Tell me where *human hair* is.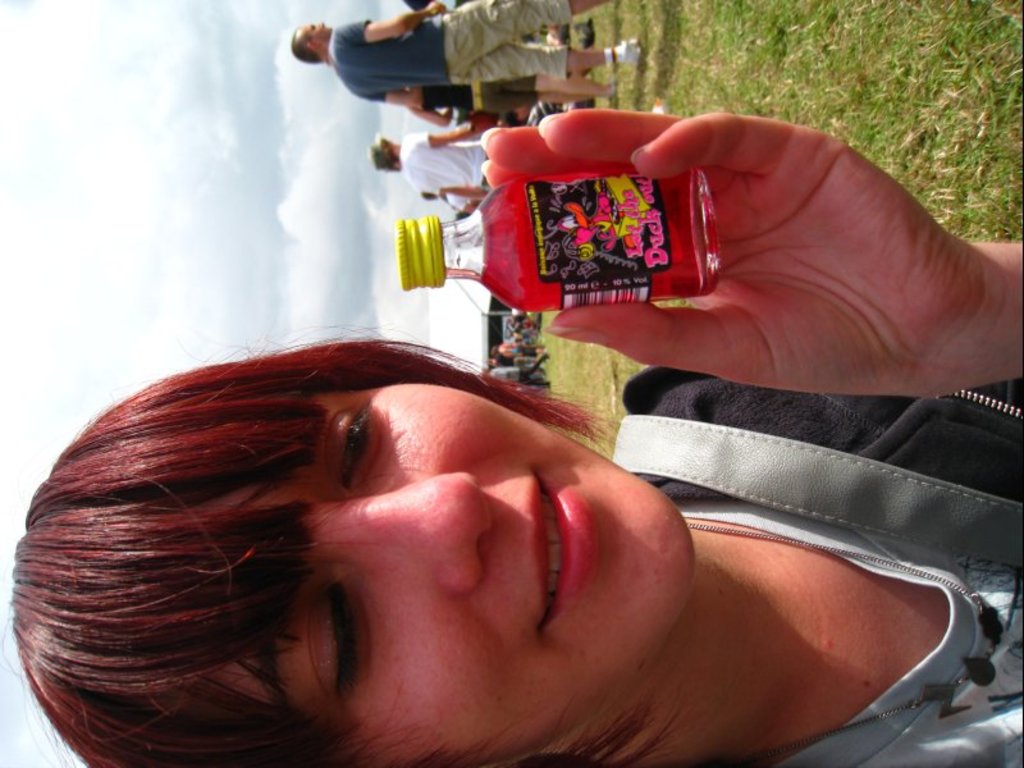
*human hair* is at (x1=0, y1=315, x2=522, y2=767).
